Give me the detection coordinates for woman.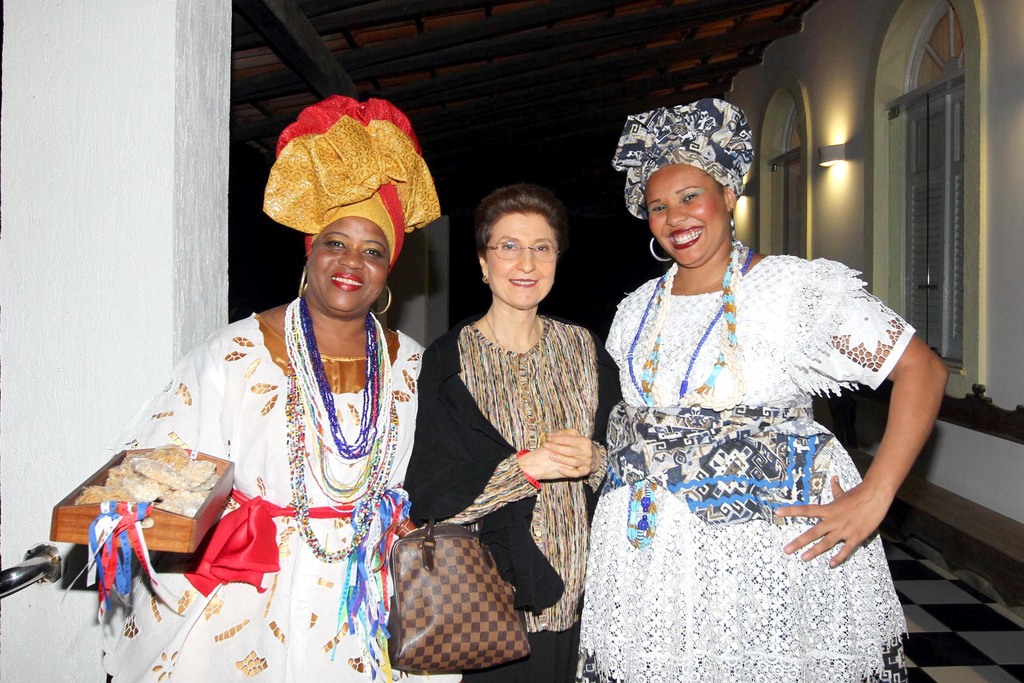
rect(413, 179, 613, 664).
